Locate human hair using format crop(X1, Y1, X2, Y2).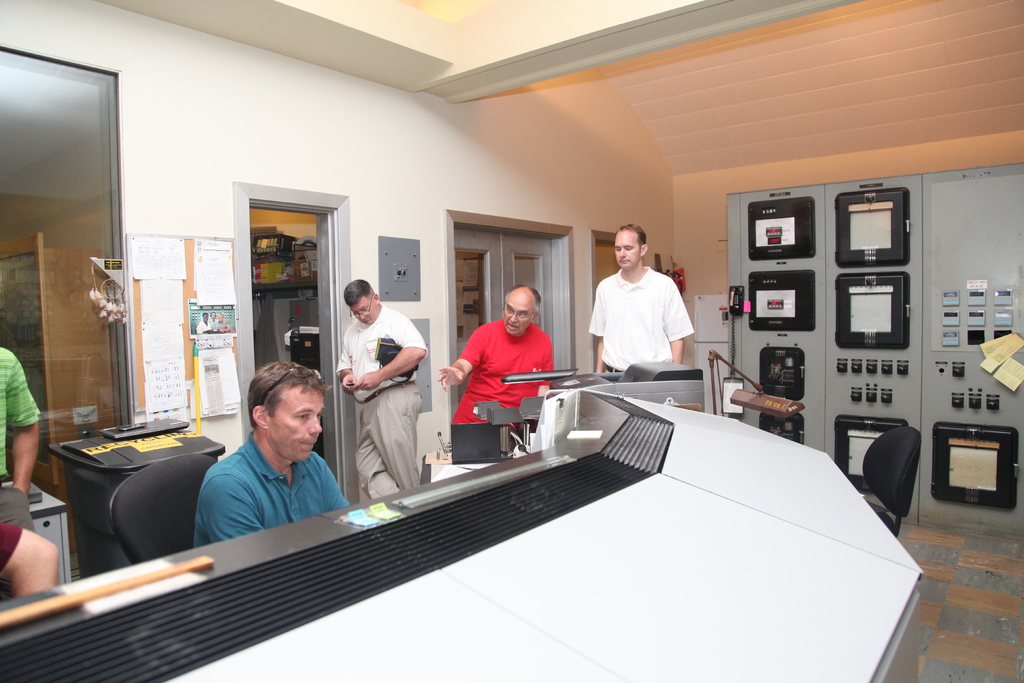
crop(343, 277, 373, 308).
